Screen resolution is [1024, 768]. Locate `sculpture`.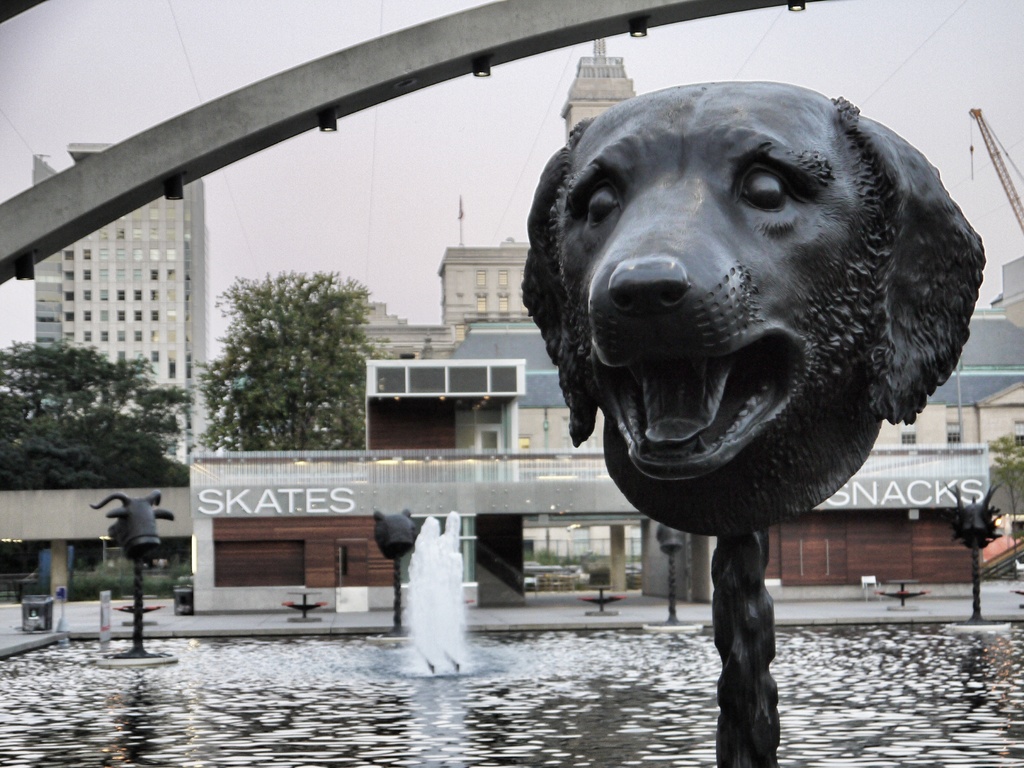
91/479/175/660.
